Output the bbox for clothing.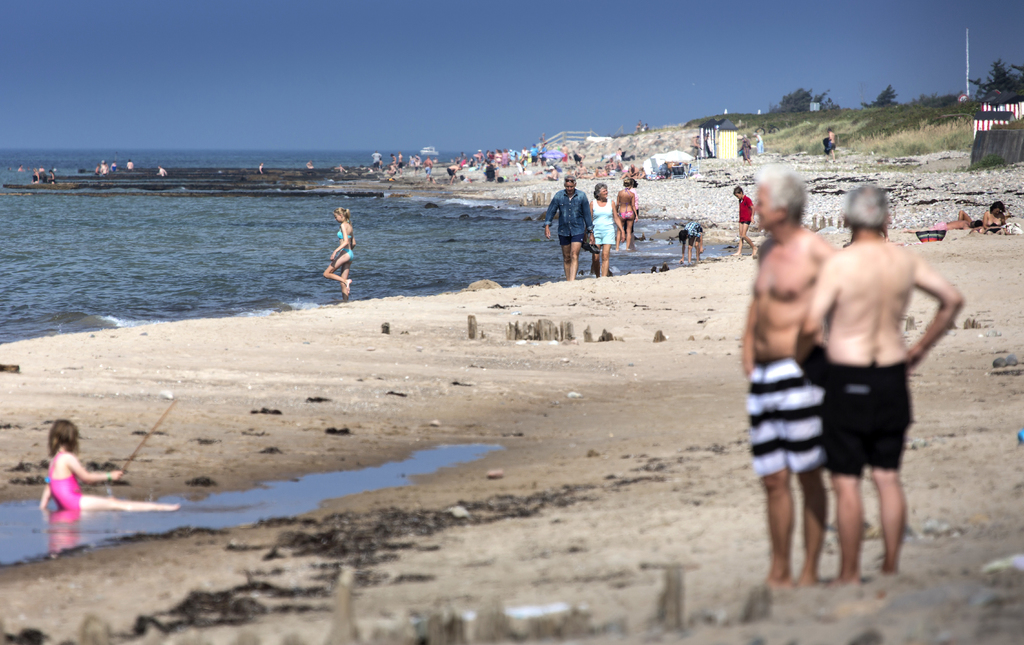
locate(822, 138, 838, 155).
